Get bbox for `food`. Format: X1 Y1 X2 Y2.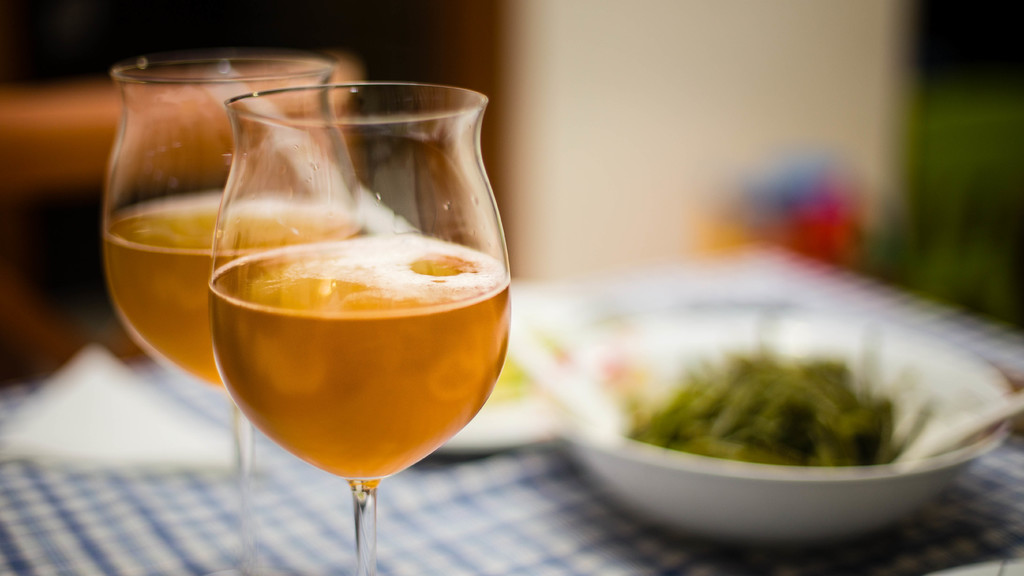
592 308 991 488.
